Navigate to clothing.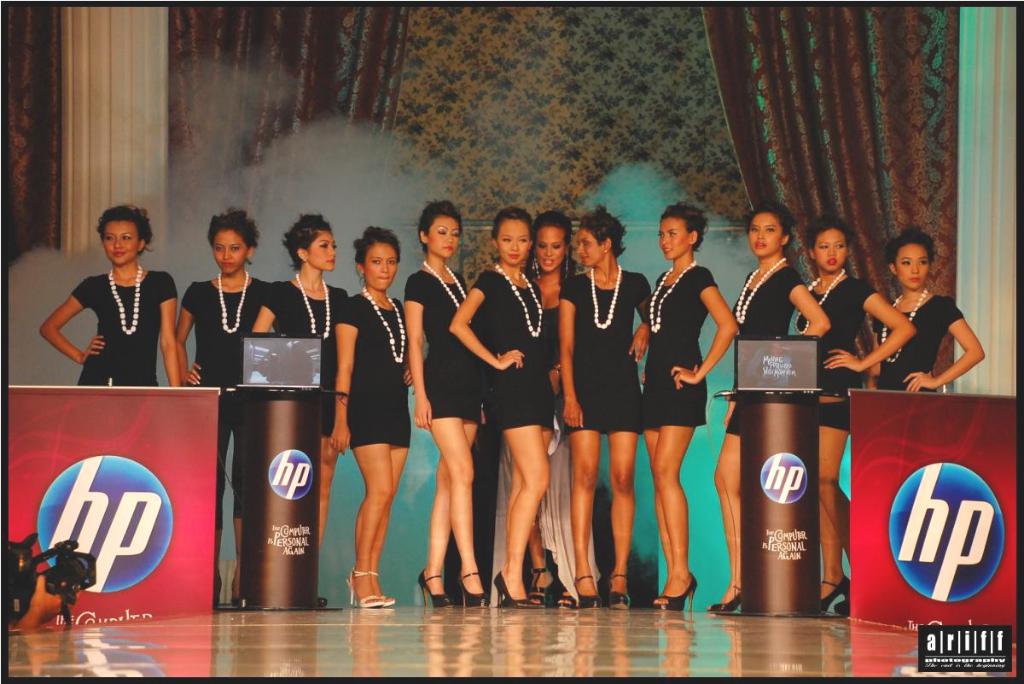
Navigation target: BBox(721, 260, 801, 439).
